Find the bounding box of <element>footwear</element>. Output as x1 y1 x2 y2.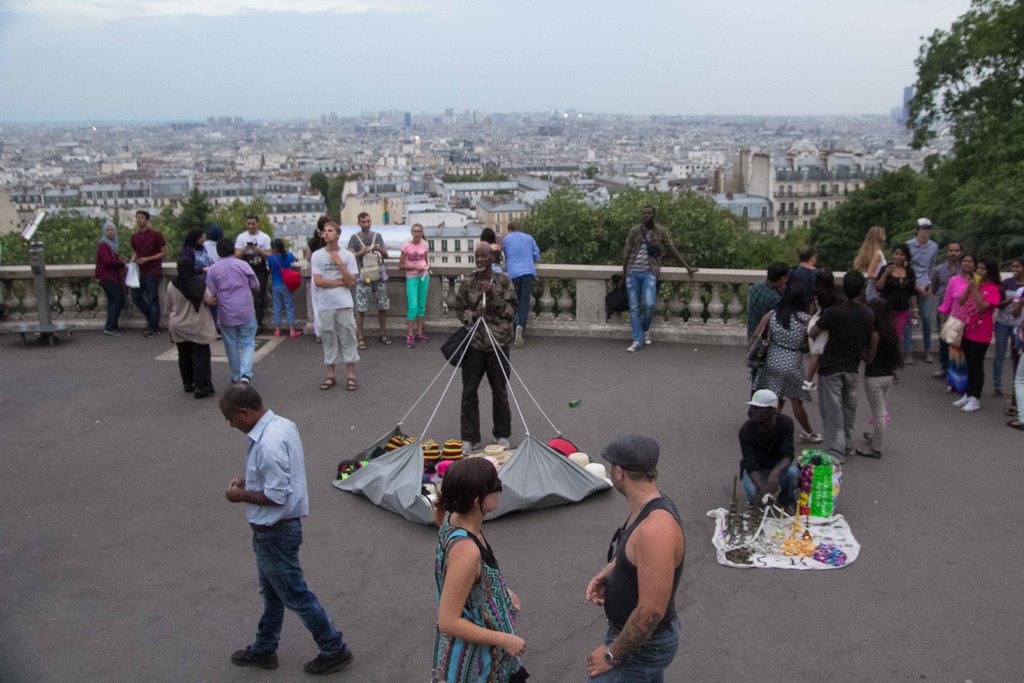
1007 416 1023 432.
